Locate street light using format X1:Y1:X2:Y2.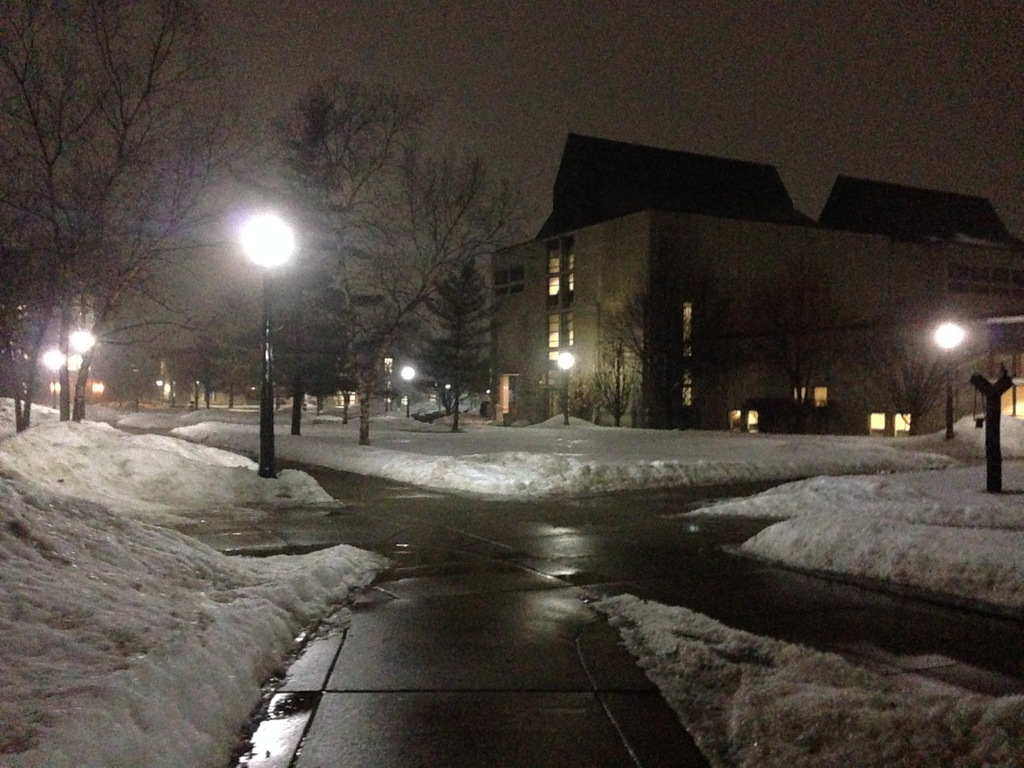
929:315:962:444.
